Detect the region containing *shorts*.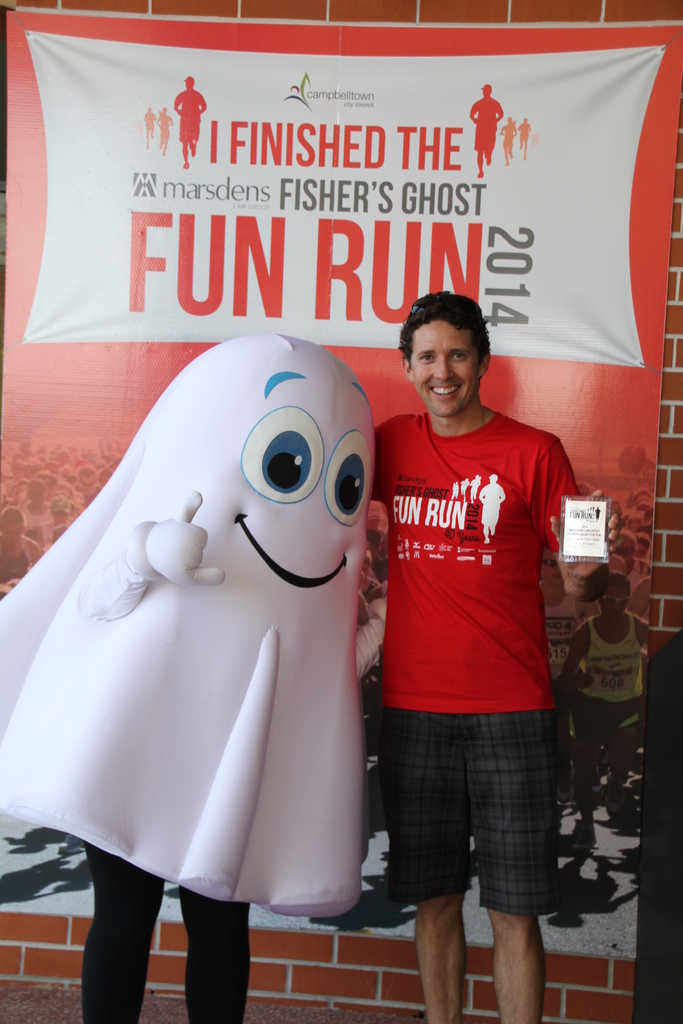
{"x1": 579, "y1": 698, "x2": 644, "y2": 735}.
